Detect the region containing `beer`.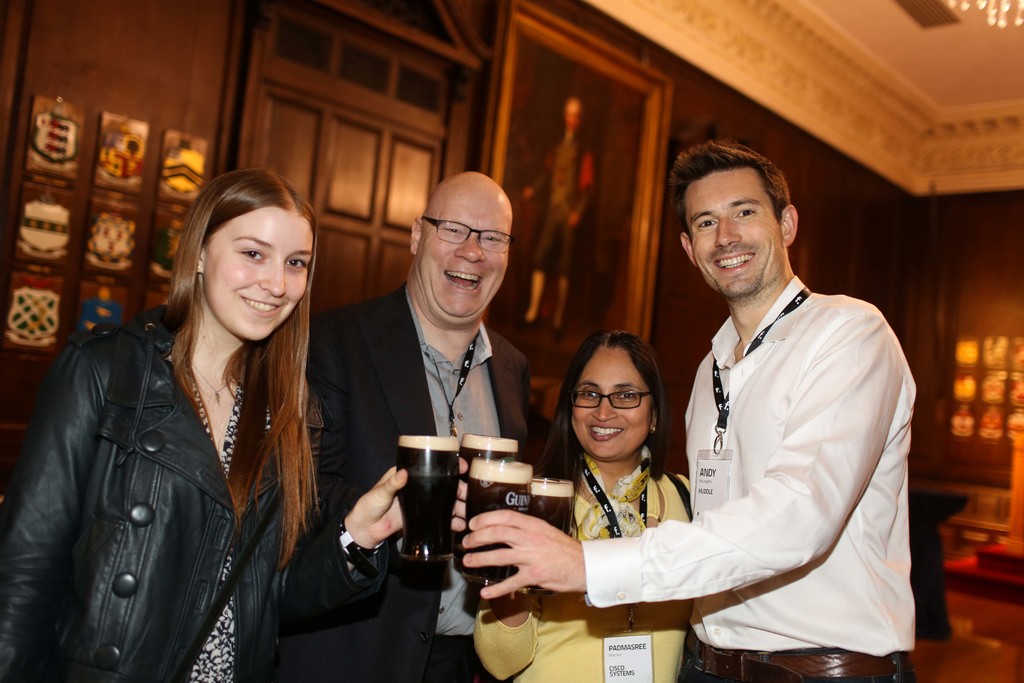
rect(423, 420, 519, 490).
